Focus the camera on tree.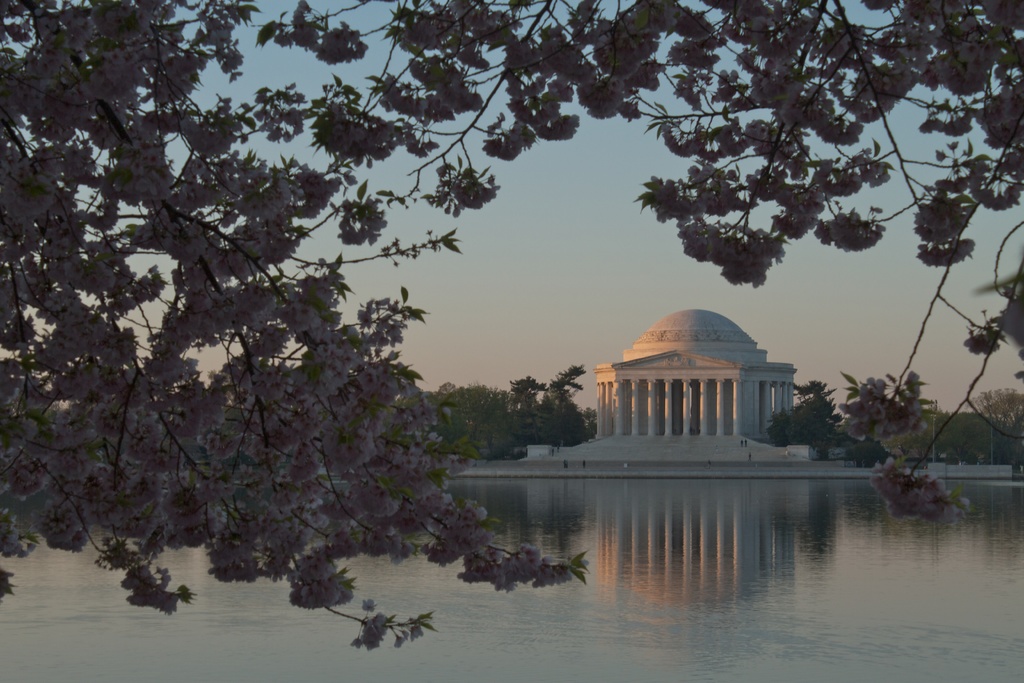
Focus region: {"x1": 761, "y1": 377, "x2": 840, "y2": 445}.
